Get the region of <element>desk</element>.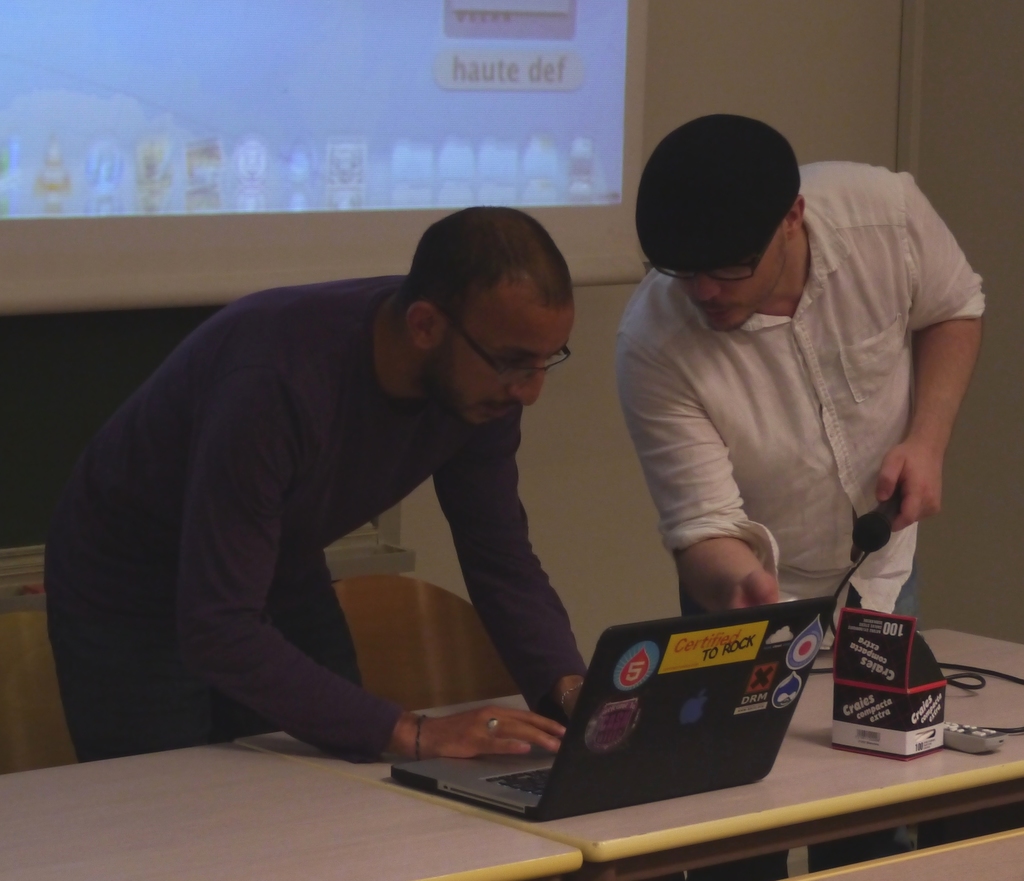
x1=263 y1=595 x2=1023 y2=871.
